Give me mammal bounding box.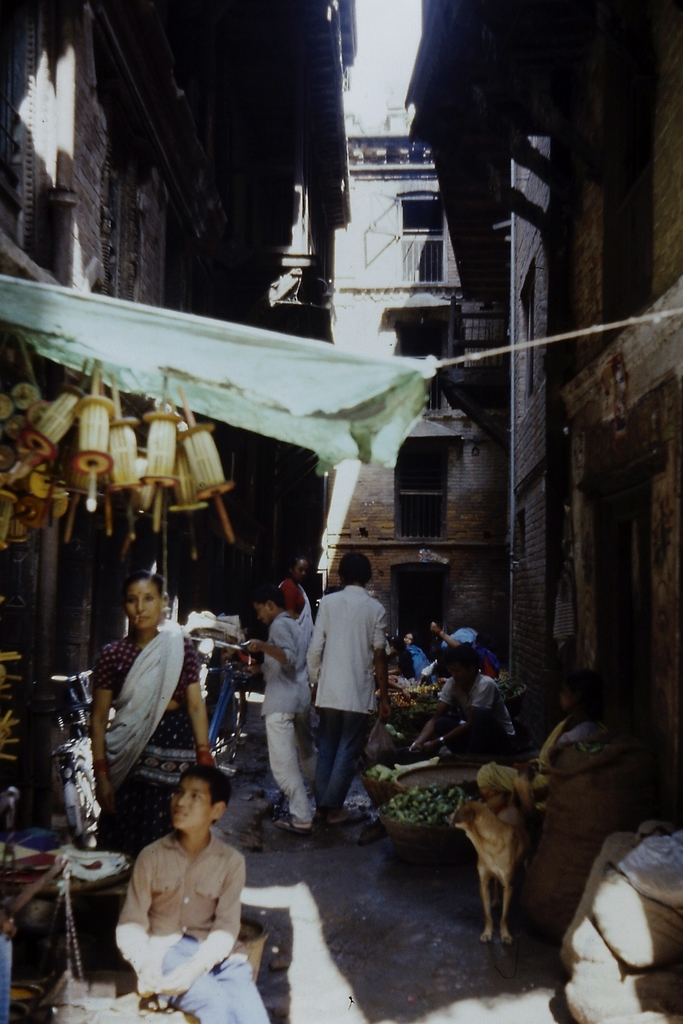
x1=112, y1=765, x2=270, y2=1023.
